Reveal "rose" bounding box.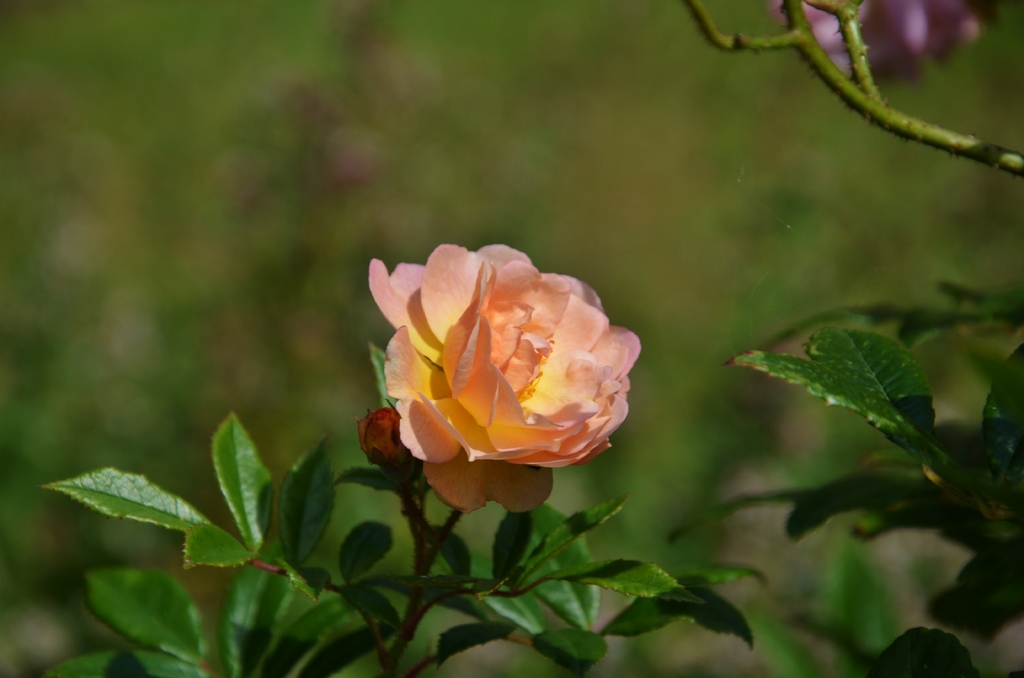
Revealed: <box>364,239,648,515</box>.
